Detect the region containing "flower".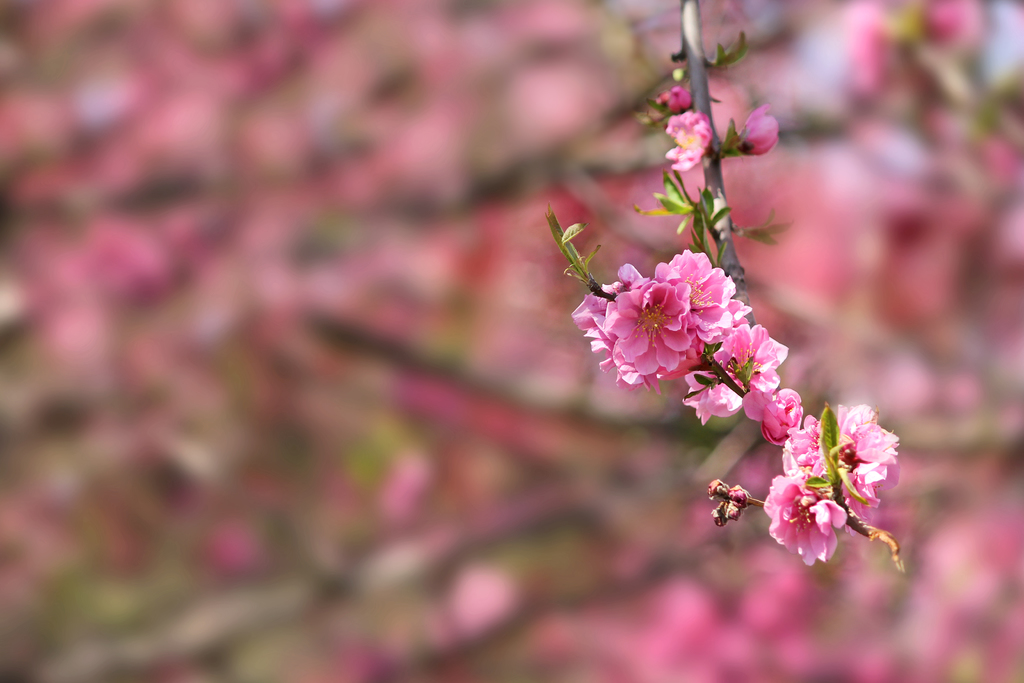
BBox(768, 470, 849, 563).
